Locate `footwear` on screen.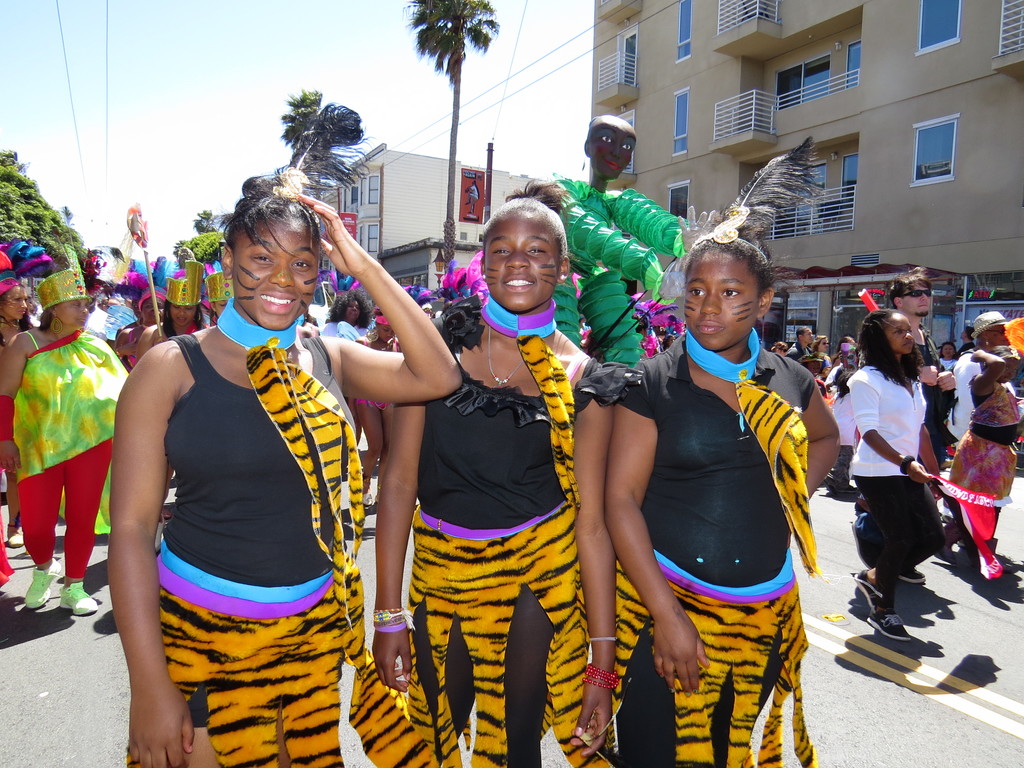
On screen at x1=60 y1=579 x2=100 y2=615.
